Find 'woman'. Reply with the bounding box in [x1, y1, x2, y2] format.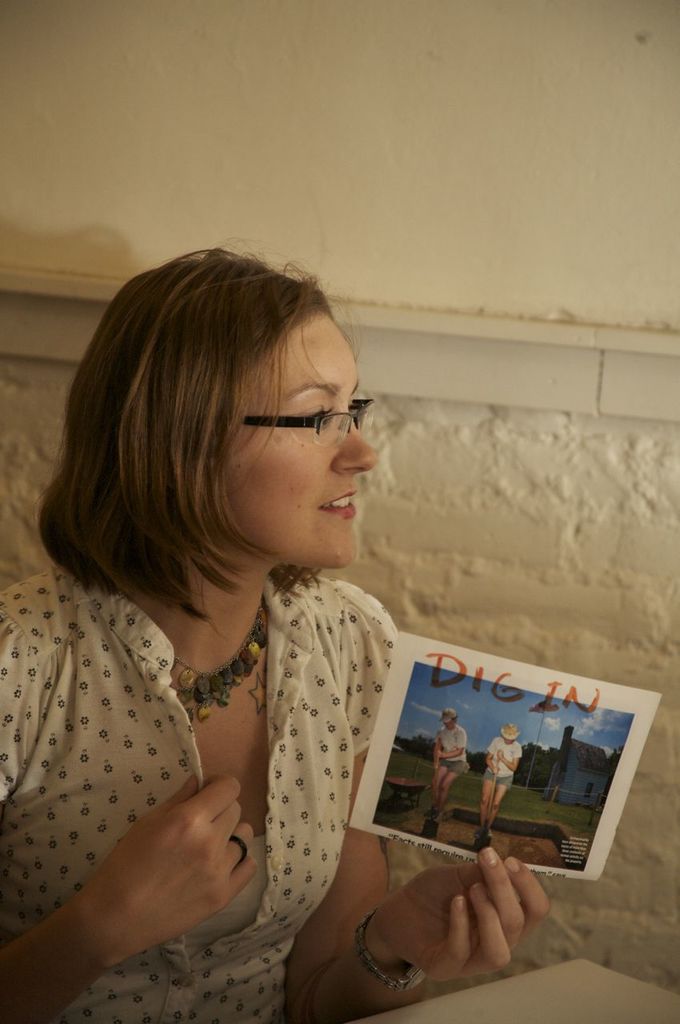
[0, 226, 530, 1023].
